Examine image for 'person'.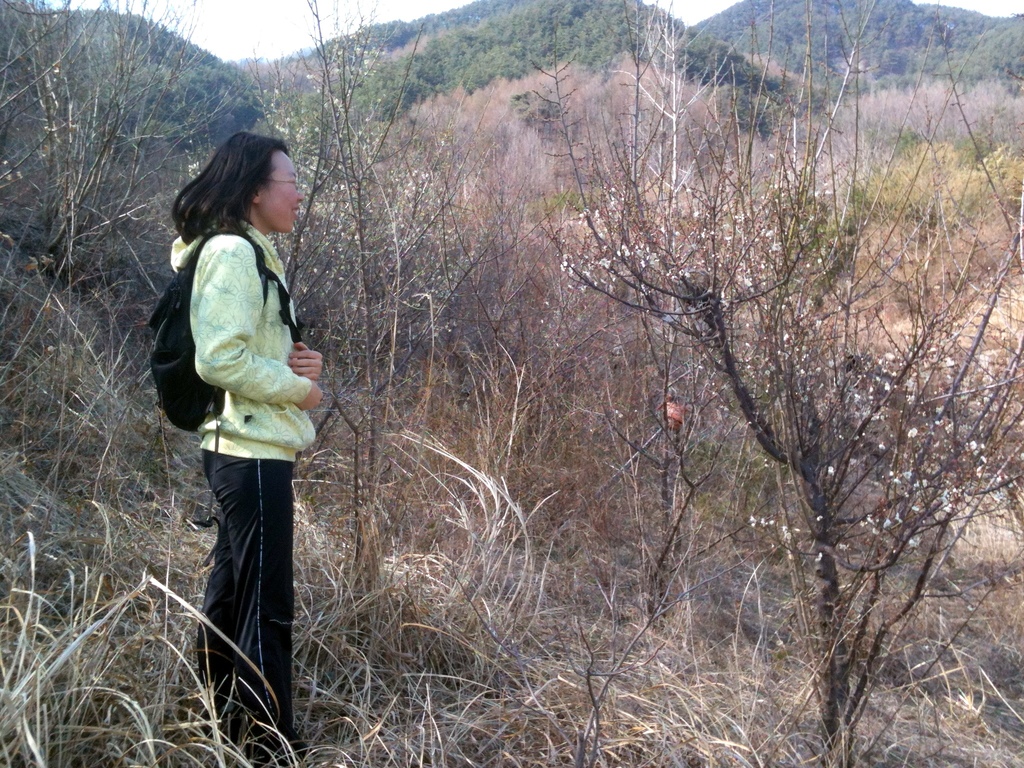
Examination result: select_region(151, 116, 326, 730).
